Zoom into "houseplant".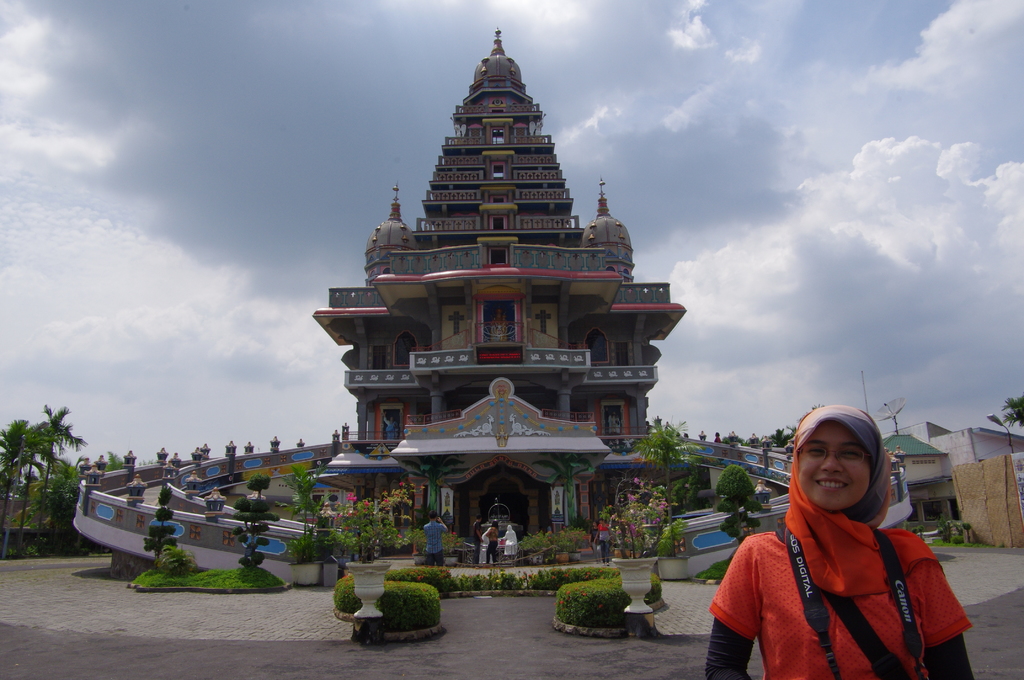
Zoom target: x1=286, y1=524, x2=329, y2=582.
